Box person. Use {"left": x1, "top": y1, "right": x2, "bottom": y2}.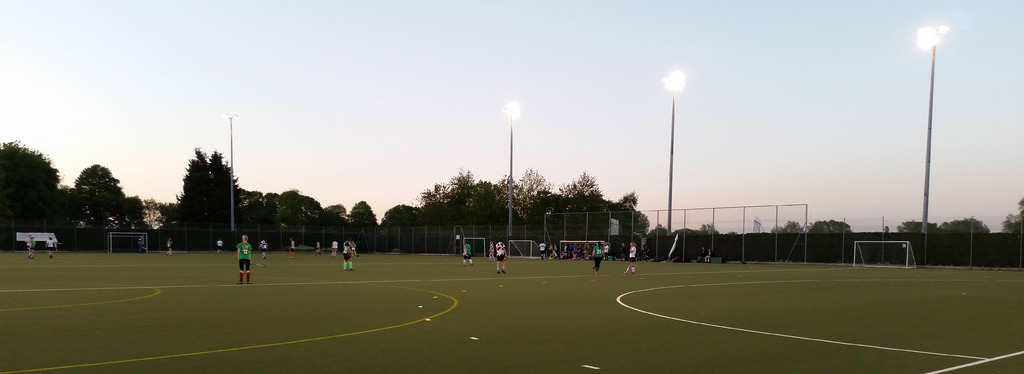
{"left": 625, "top": 241, "right": 638, "bottom": 276}.
